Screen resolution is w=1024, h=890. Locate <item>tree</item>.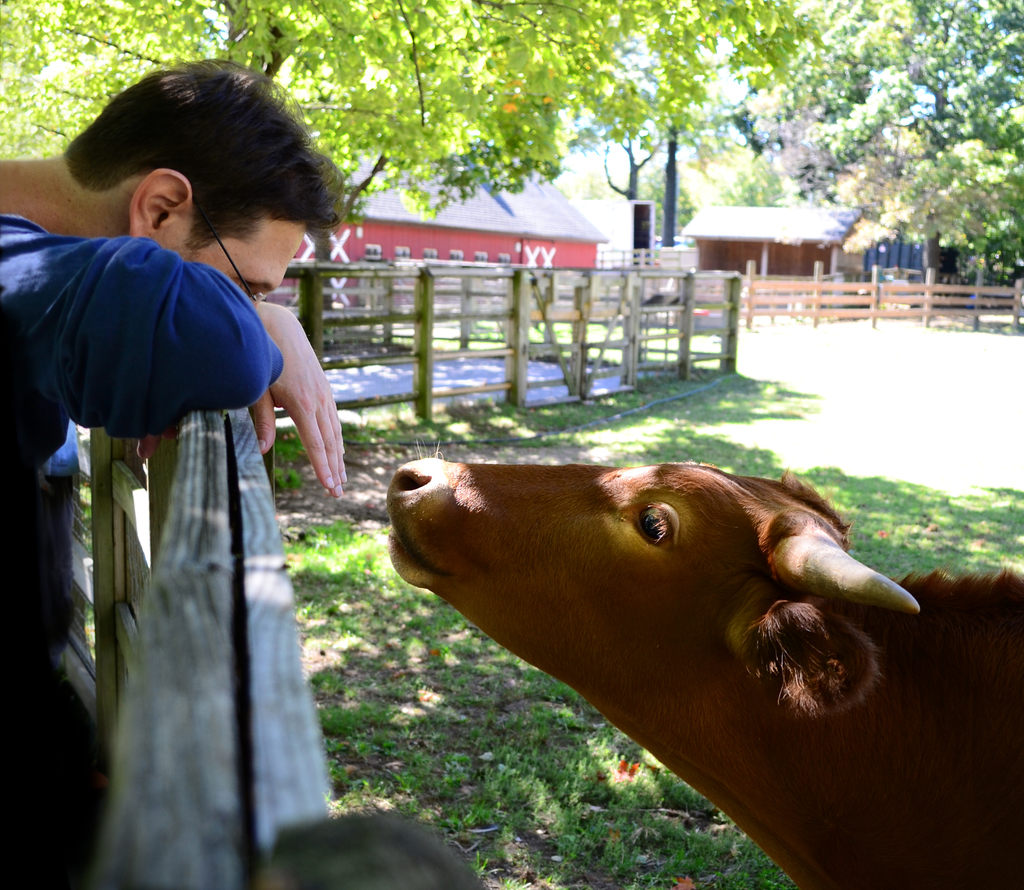
0 0 821 312.
